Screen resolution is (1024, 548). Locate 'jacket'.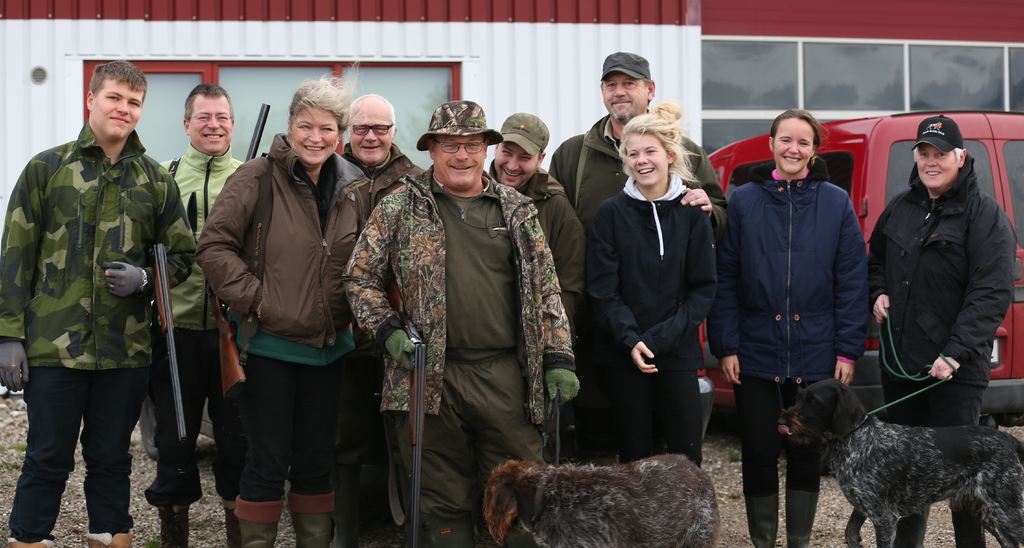
0 120 196 374.
